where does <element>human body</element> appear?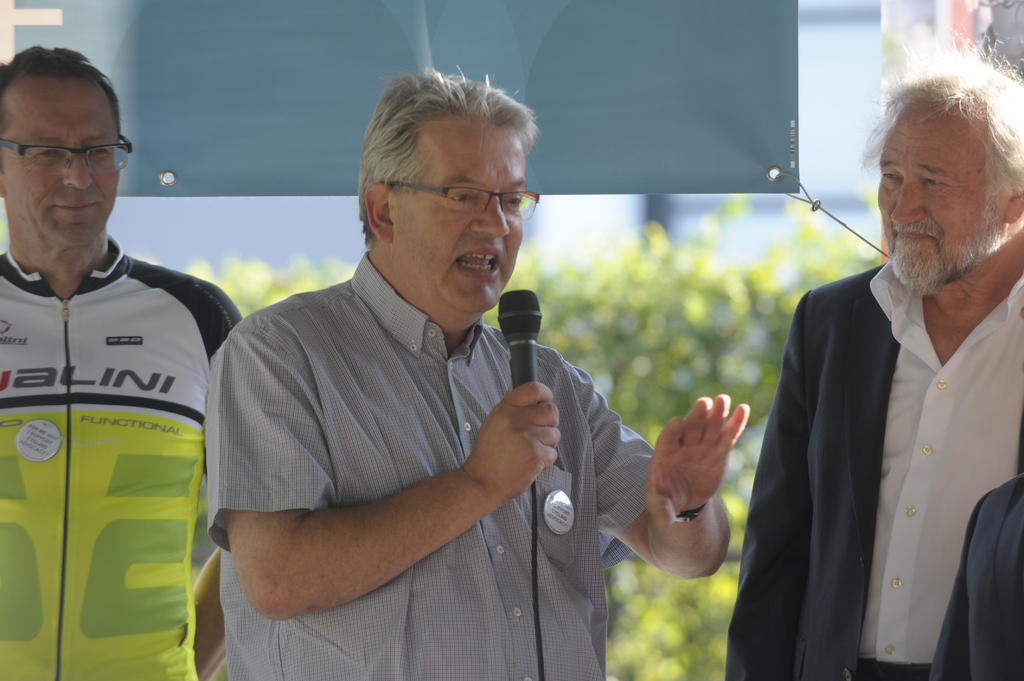
Appears at rect(0, 236, 241, 680).
